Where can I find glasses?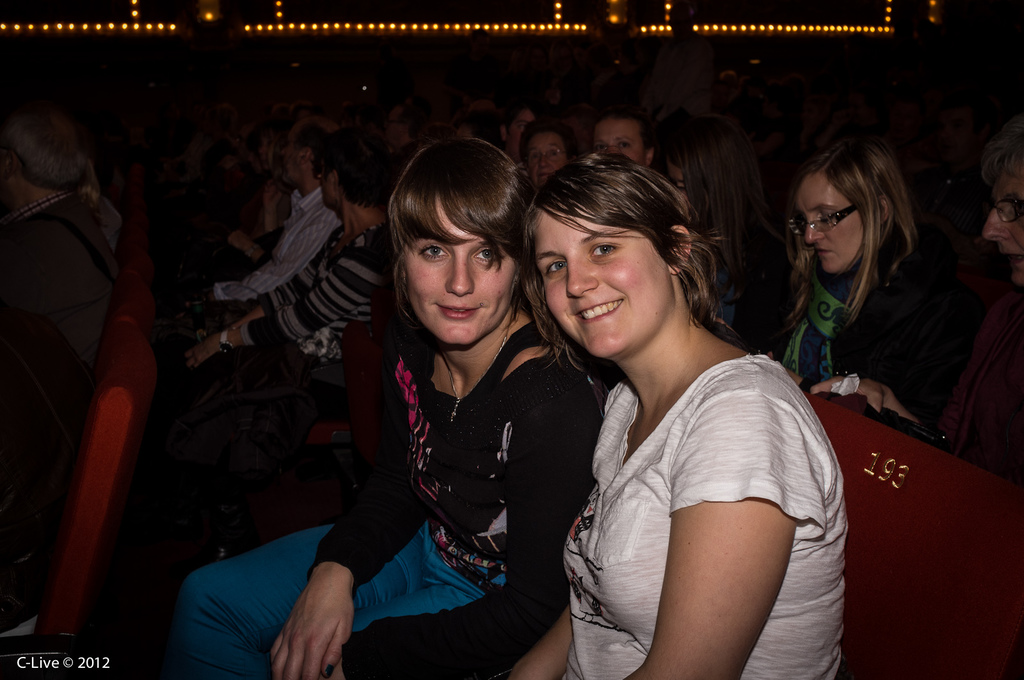
You can find it at 989 198 1023 224.
